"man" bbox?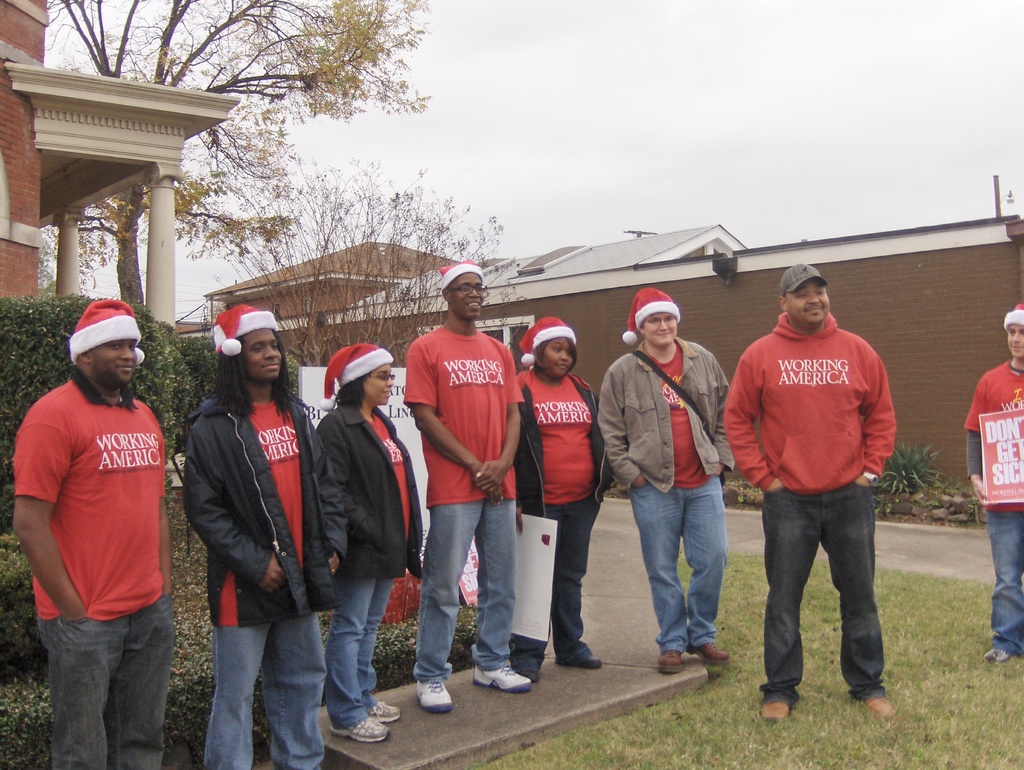
region(388, 249, 516, 730)
